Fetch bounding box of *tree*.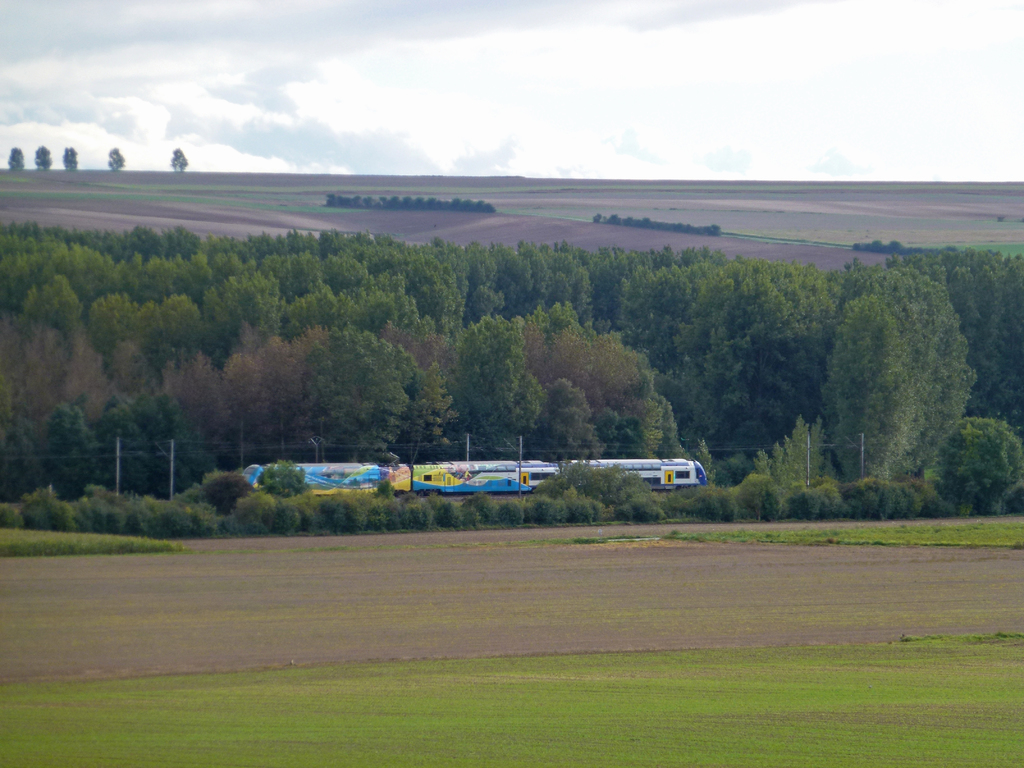
Bbox: region(326, 191, 334, 208).
